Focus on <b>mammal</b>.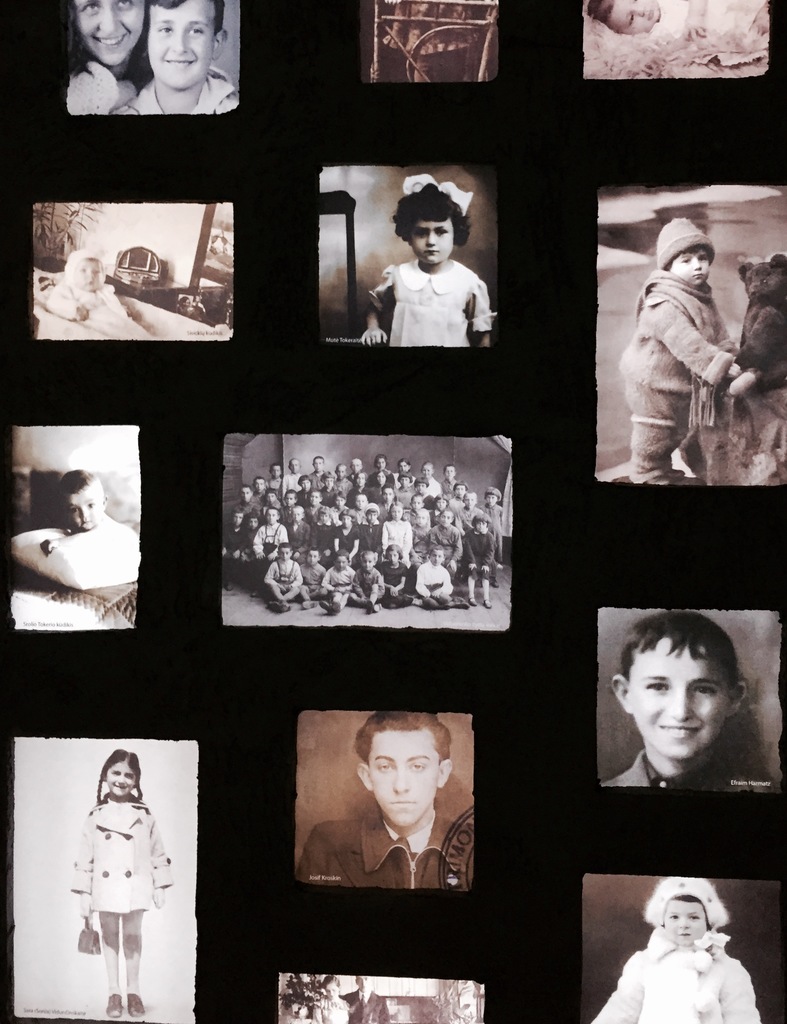
Focused at box(236, 484, 248, 517).
